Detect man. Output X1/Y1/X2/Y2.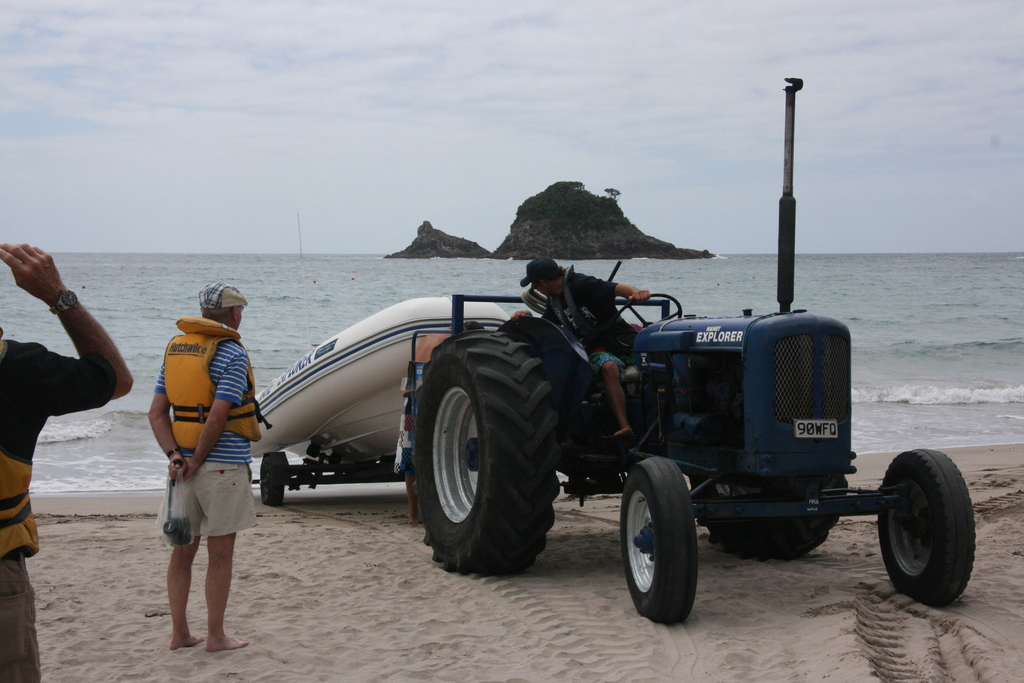
0/241/136/682.
